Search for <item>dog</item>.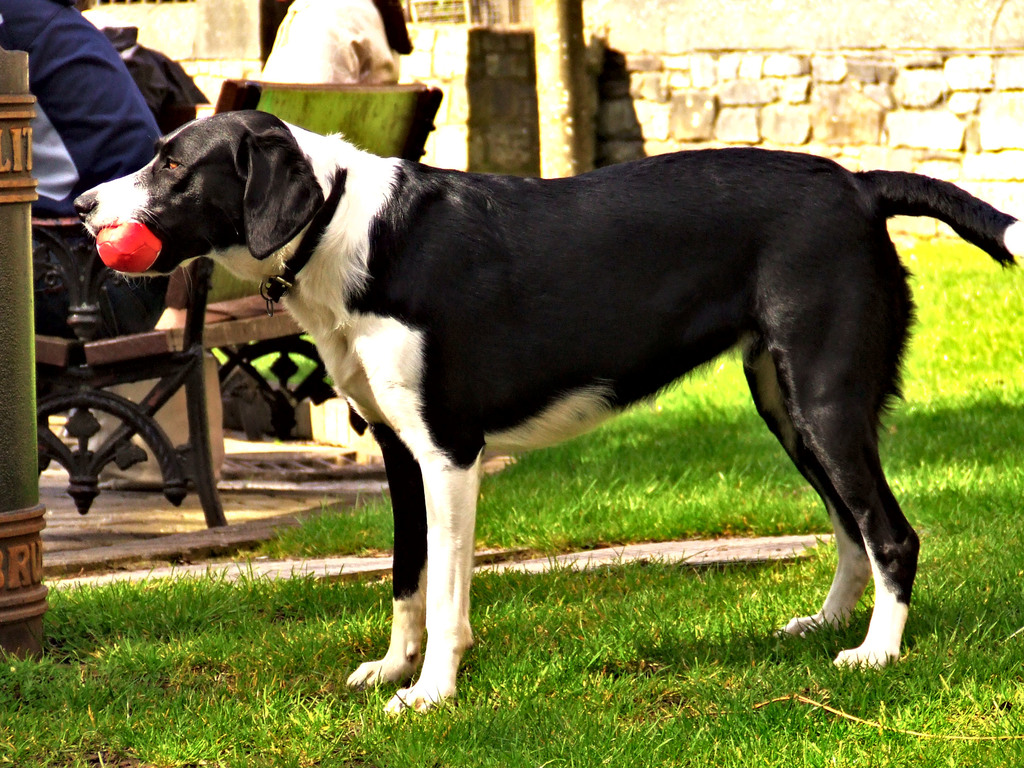
Found at l=65, t=107, r=1023, b=717.
